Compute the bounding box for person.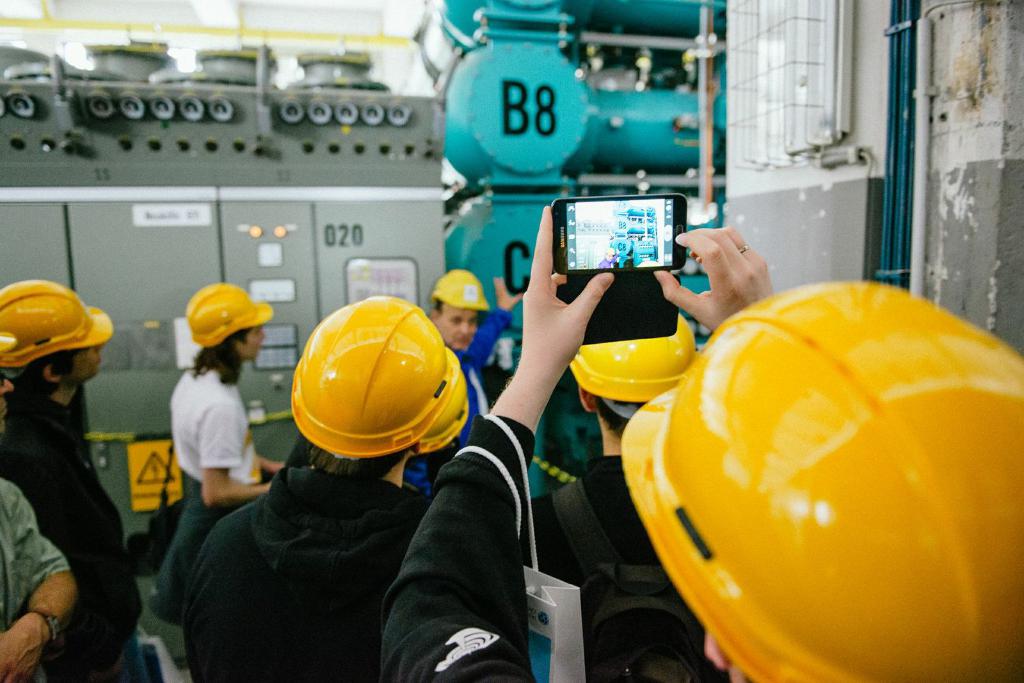
0/238/139/682.
